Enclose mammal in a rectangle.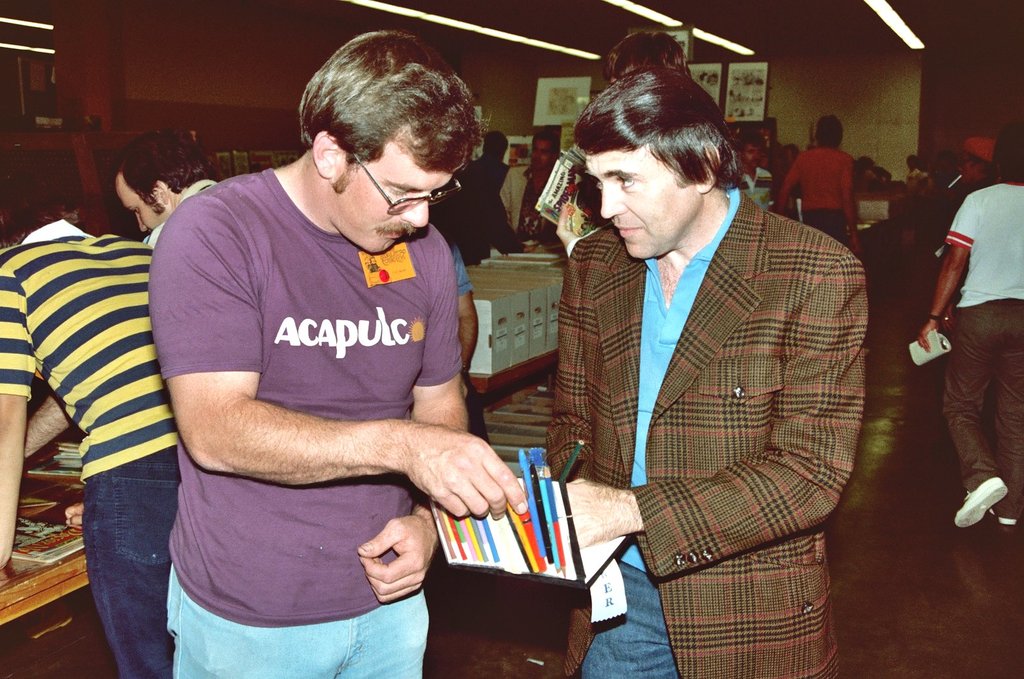
[122, 77, 553, 635].
